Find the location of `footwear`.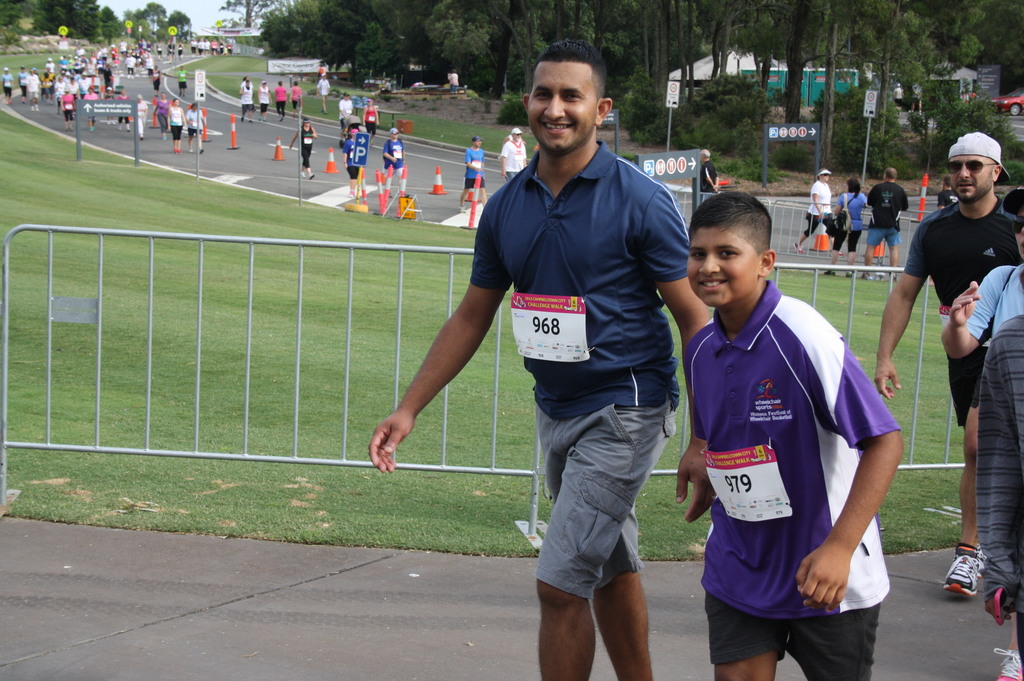
Location: x1=86 y1=124 x2=94 y2=131.
